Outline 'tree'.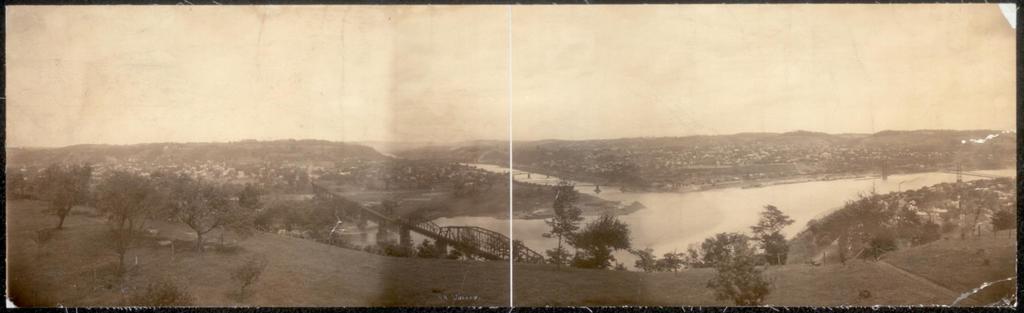
Outline: <bbox>531, 183, 586, 271</bbox>.
